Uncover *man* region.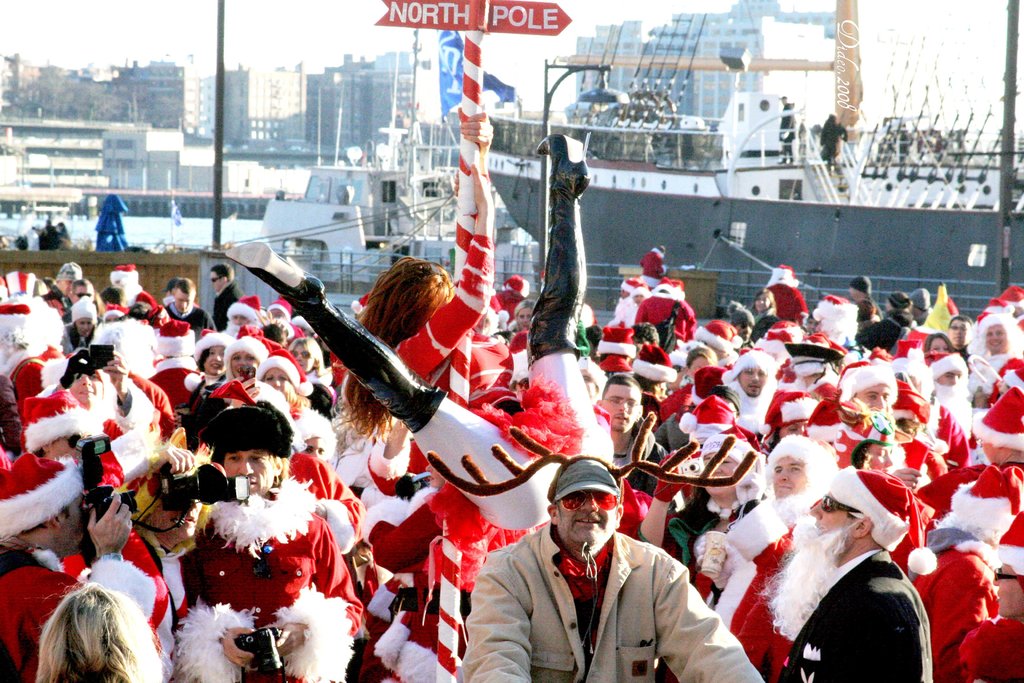
Uncovered: x1=464, y1=463, x2=733, y2=679.
